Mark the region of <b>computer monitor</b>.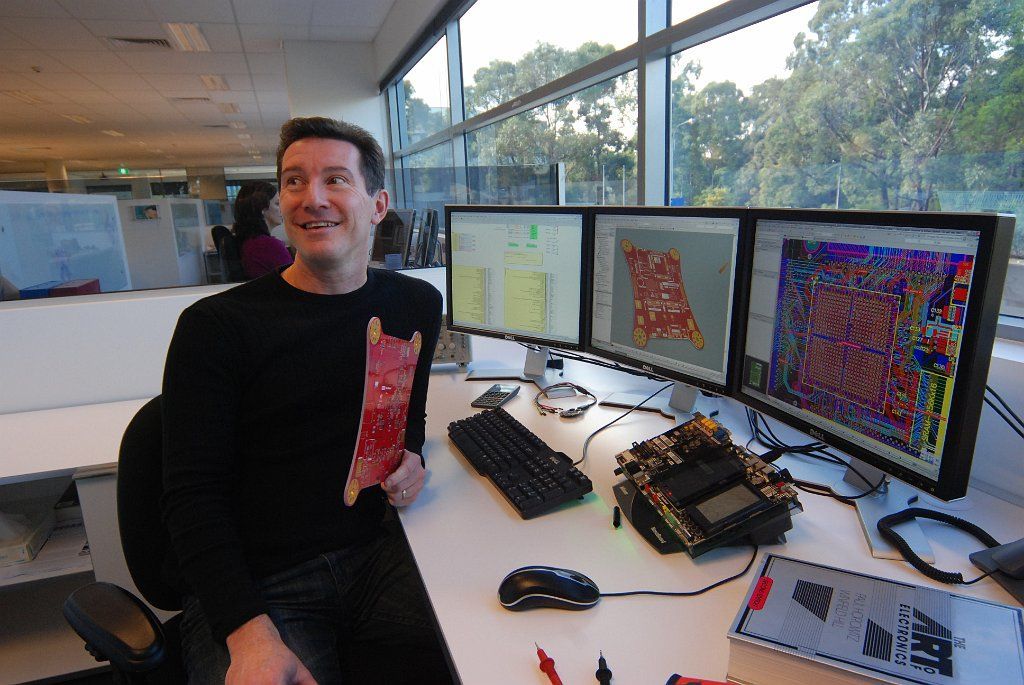
Region: bbox=[447, 204, 597, 401].
